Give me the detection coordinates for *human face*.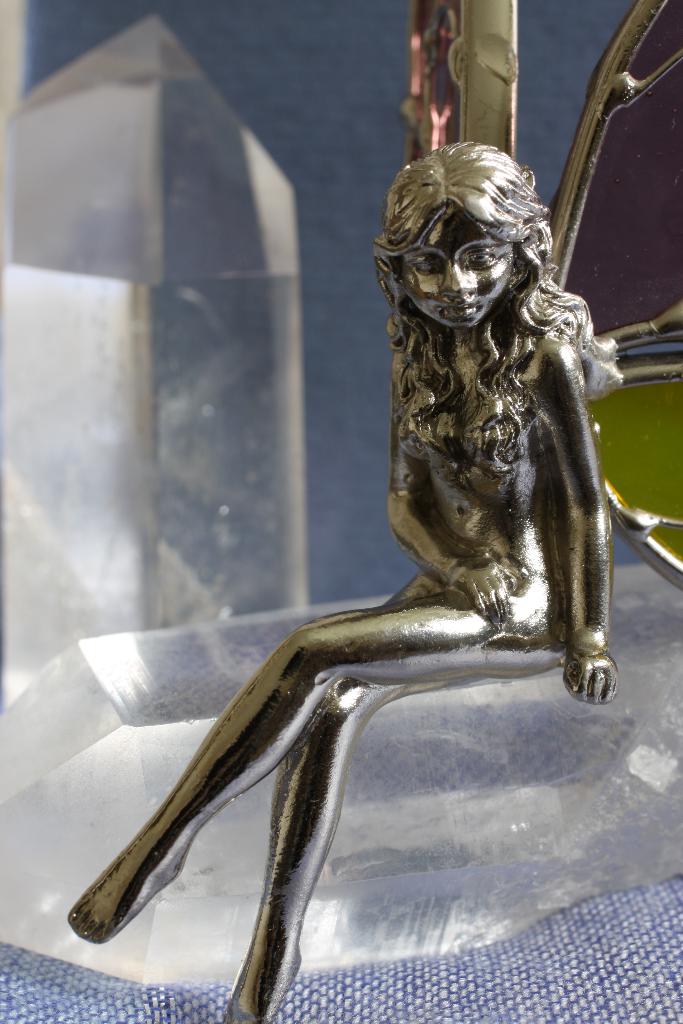
Rect(395, 210, 518, 328).
